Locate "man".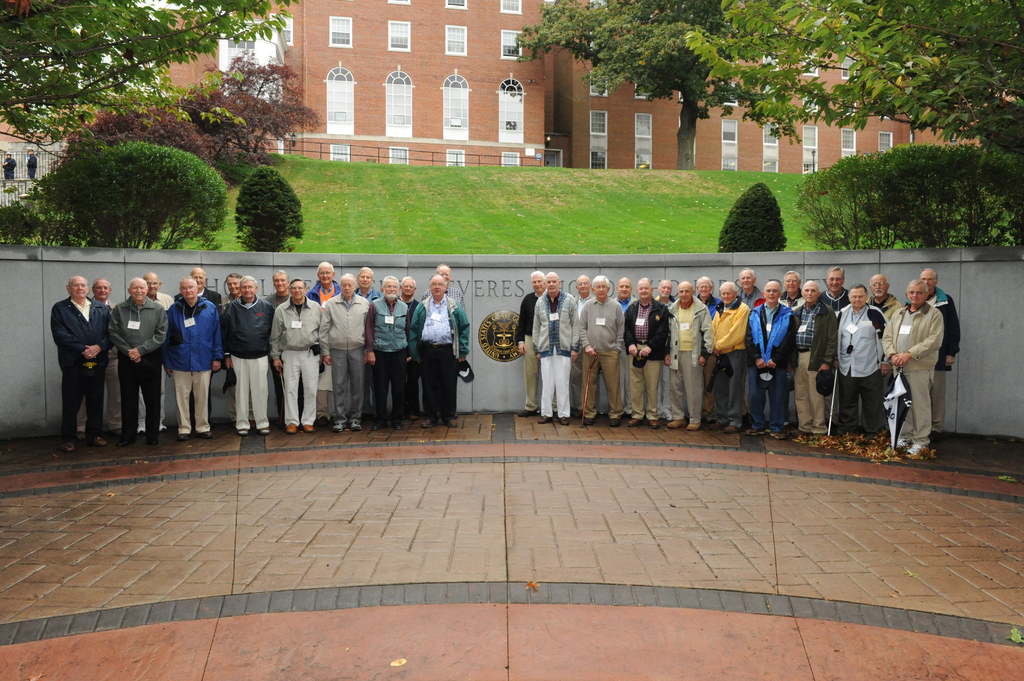
Bounding box: bbox=(170, 275, 221, 440).
